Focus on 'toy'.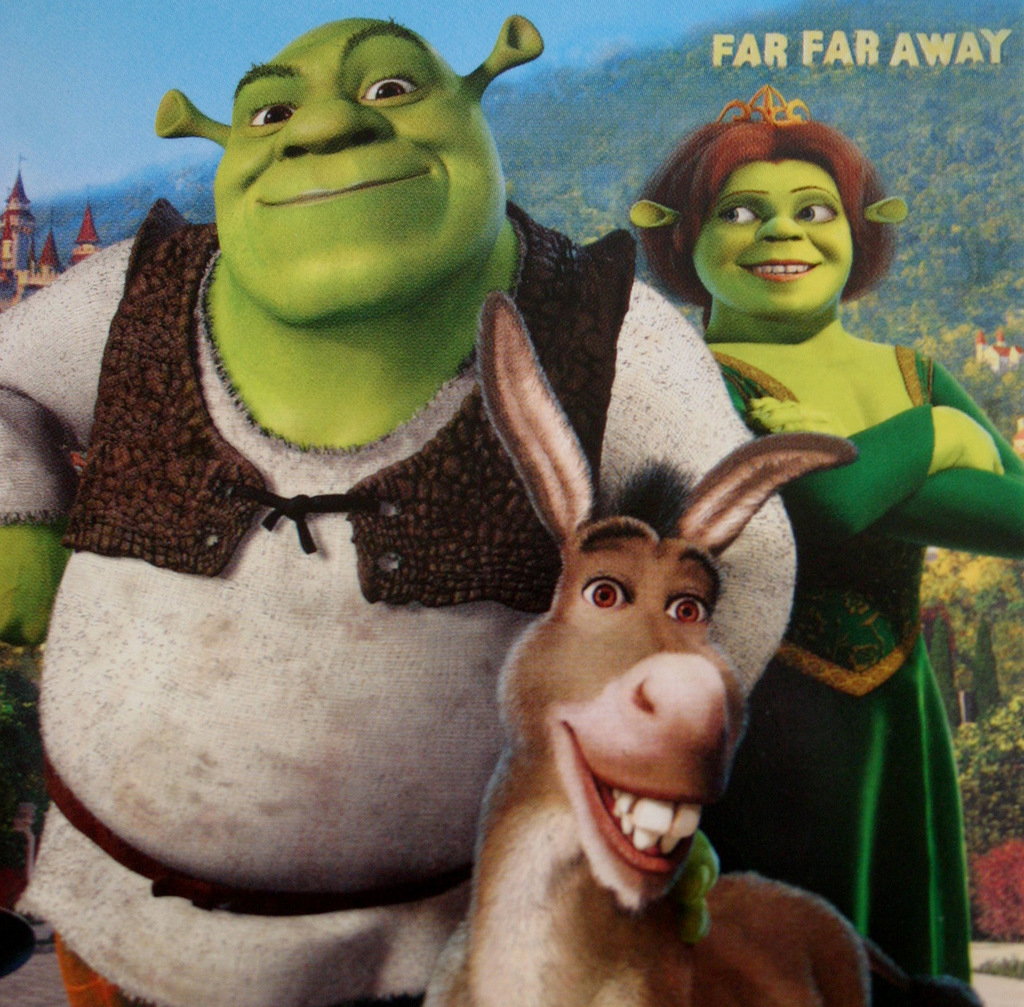
Focused at crop(0, 1, 800, 1006).
